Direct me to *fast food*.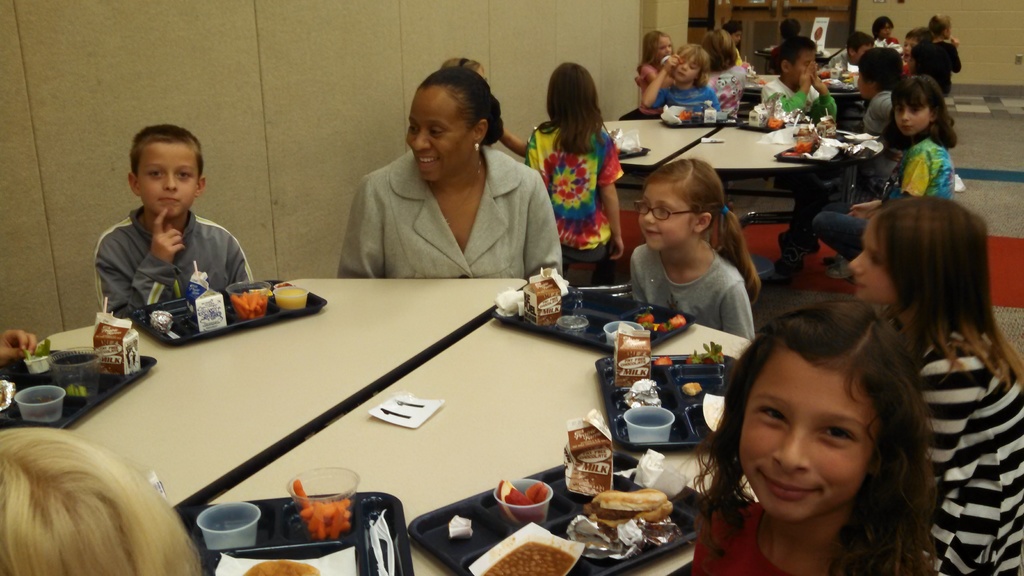
Direction: (left=587, top=476, right=678, bottom=548).
